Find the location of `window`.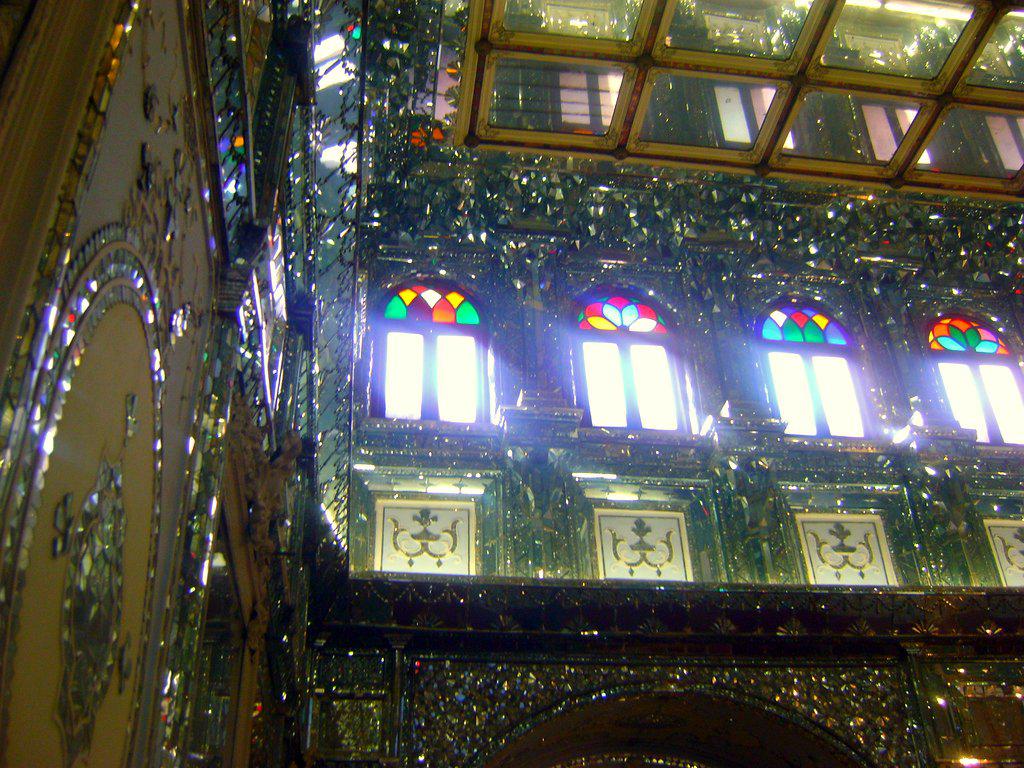
Location: box=[369, 279, 497, 424].
